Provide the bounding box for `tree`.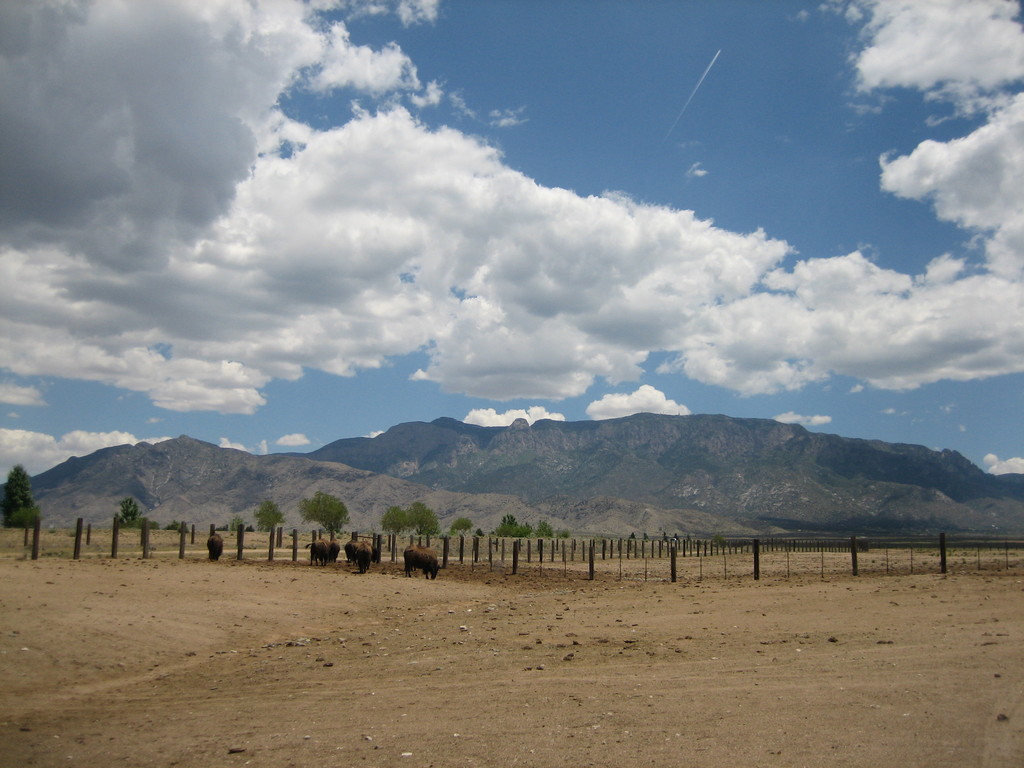
left=382, top=502, right=411, bottom=547.
